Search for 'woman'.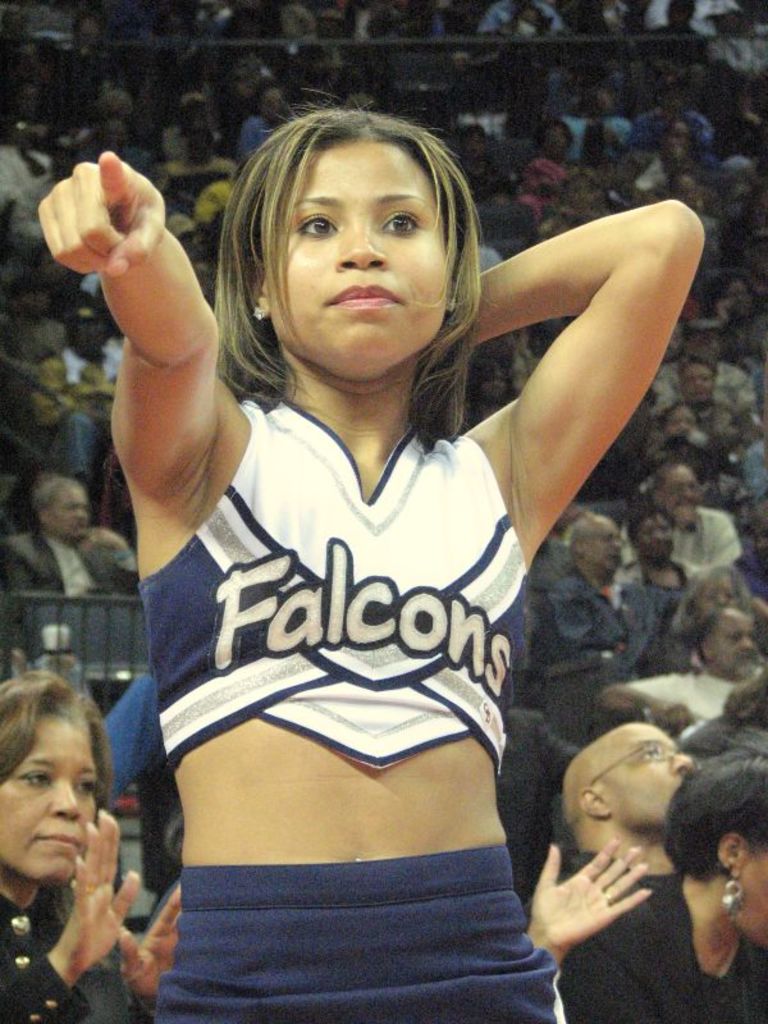
Found at [625,507,722,637].
